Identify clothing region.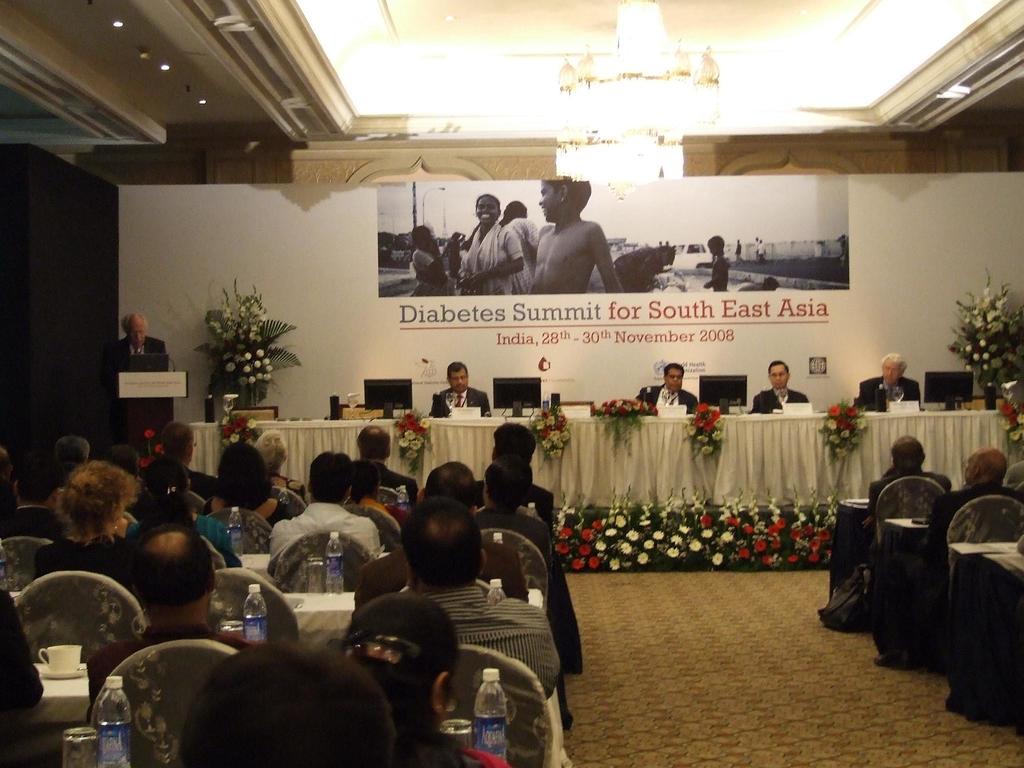
Region: (left=409, top=252, right=456, bottom=294).
